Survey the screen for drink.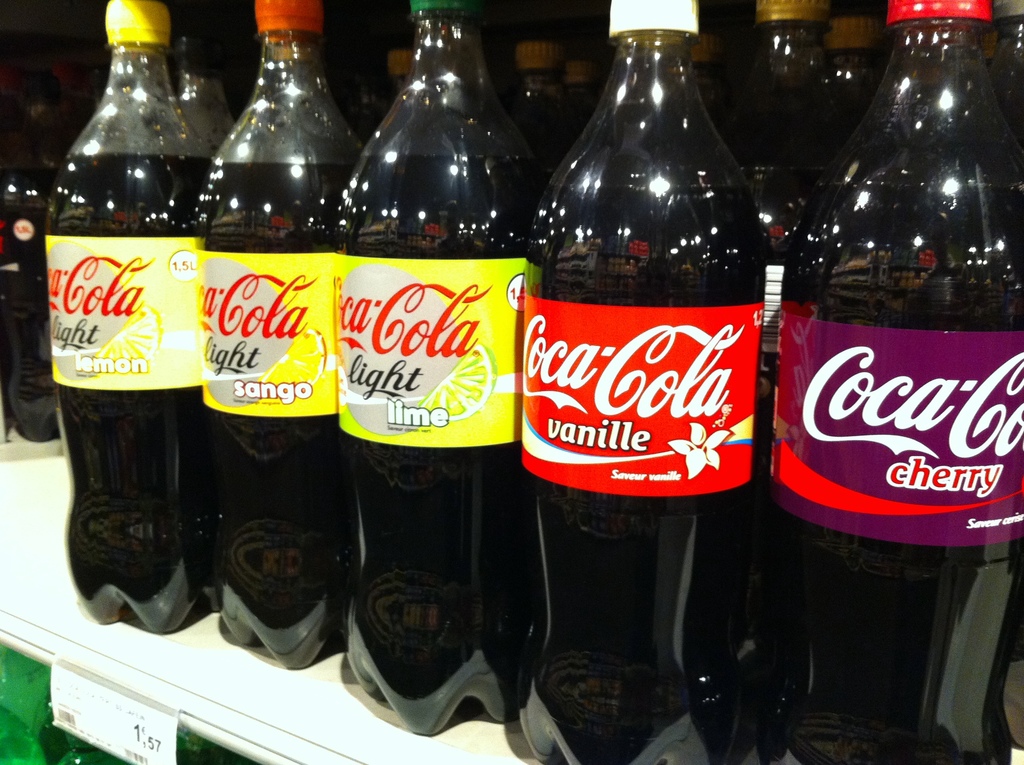
Survey found: 40:6:223:627.
